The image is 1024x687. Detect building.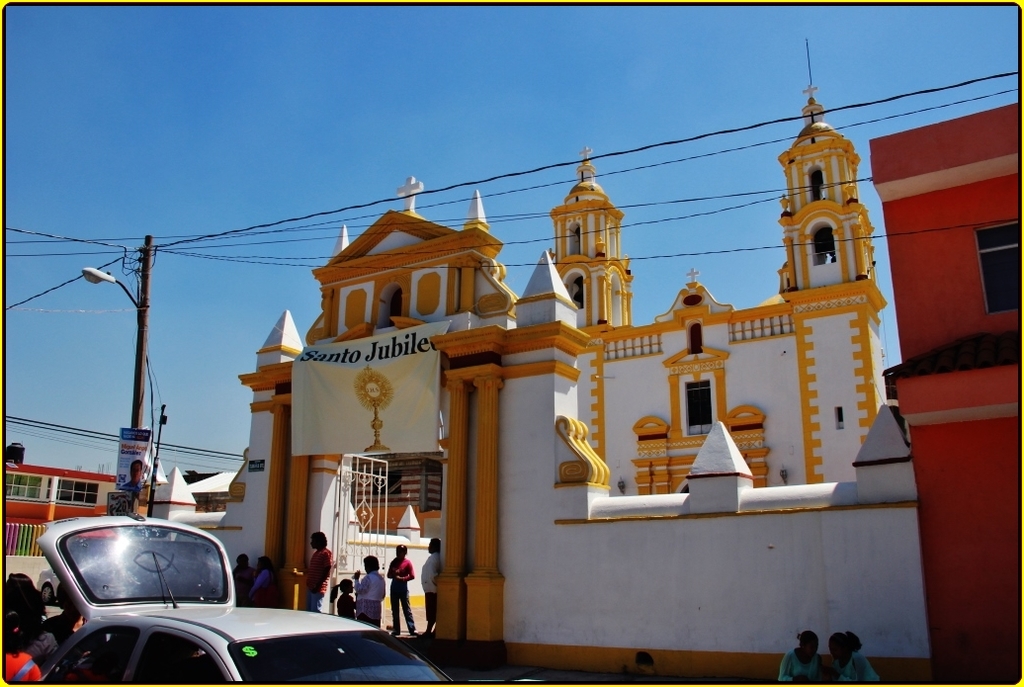
Detection: 148 40 938 686.
